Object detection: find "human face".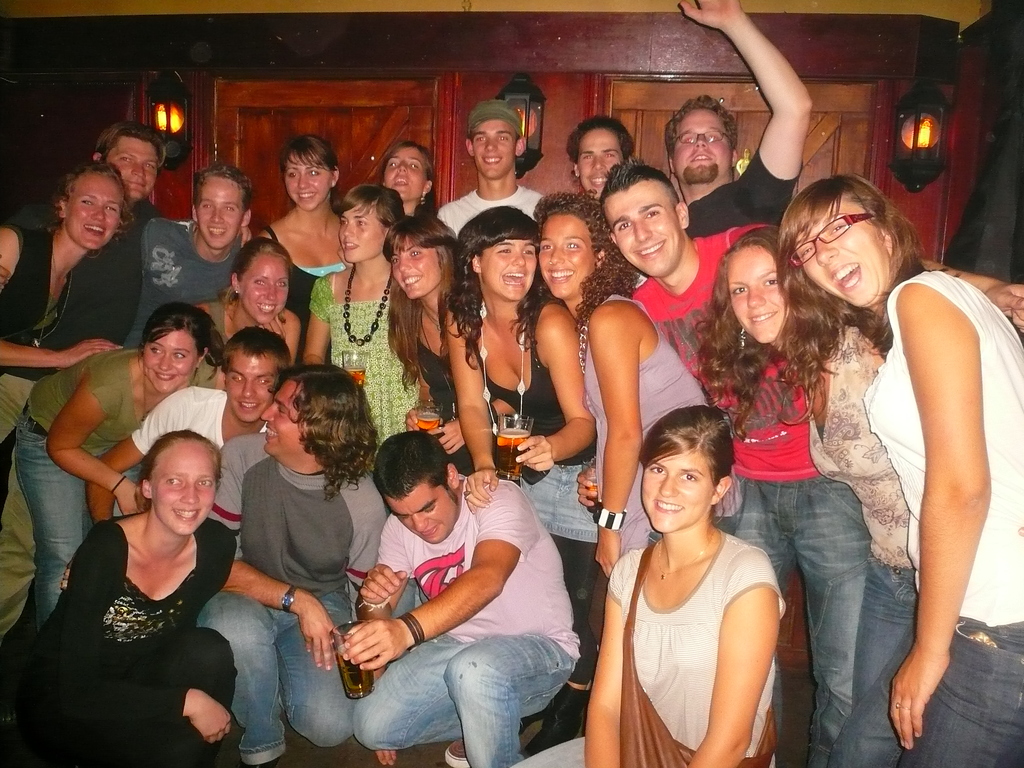
642/450/717/537.
